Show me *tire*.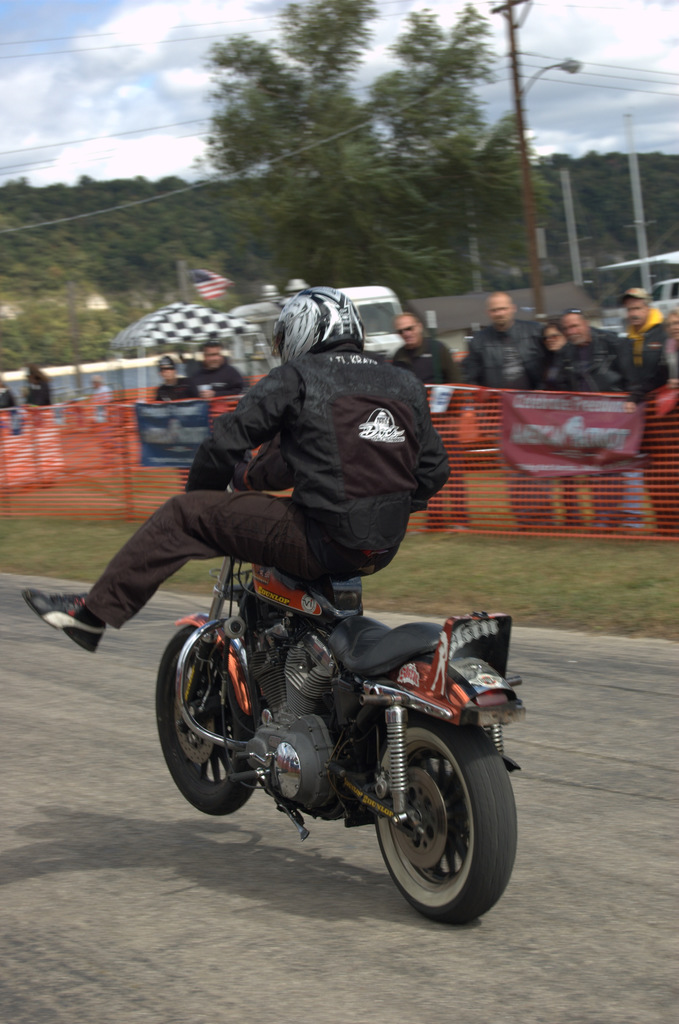
*tire* is here: pyautogui.locateOnScreen(371, 714, 514, 925).
